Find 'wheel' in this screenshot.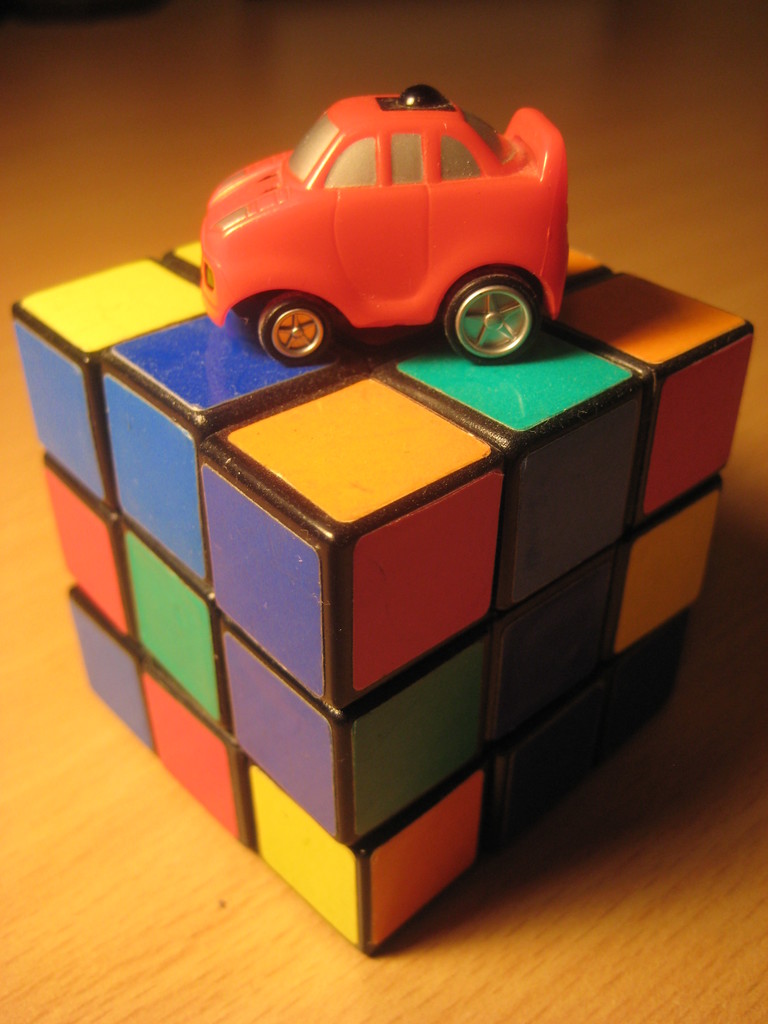
The bounding box for 'wheel' is box=[260, 274, 365, 353].
